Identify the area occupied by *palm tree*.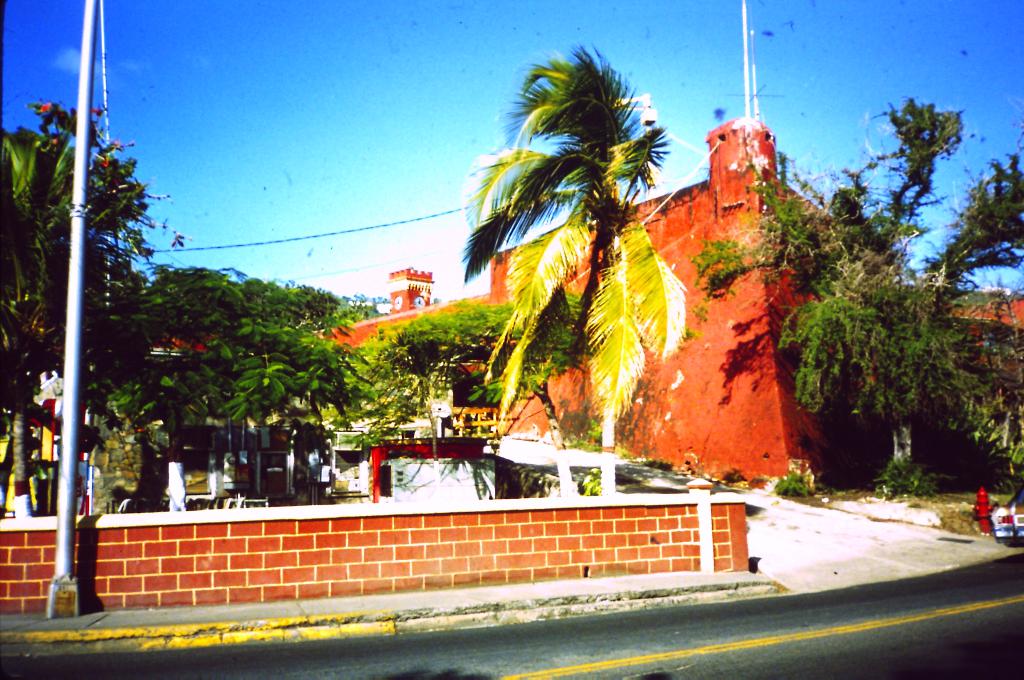
Area: (x1=8, y1=145, x2=141, y2=335).
